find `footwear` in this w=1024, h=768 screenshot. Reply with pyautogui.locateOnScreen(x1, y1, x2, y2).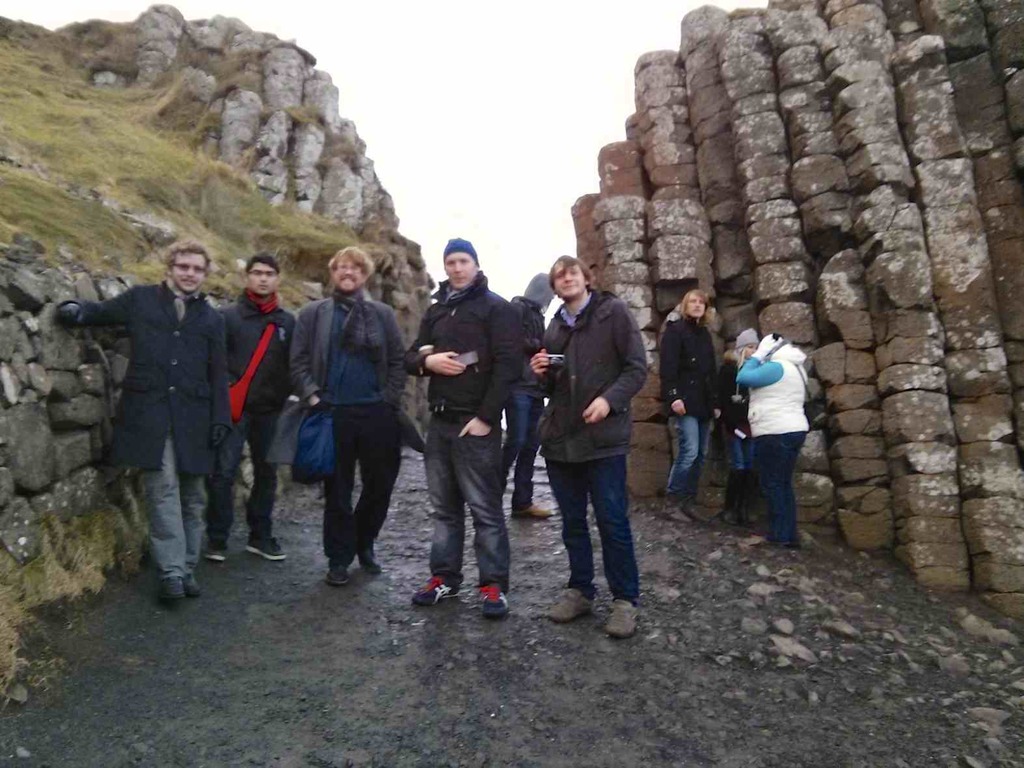
pyautogui.locateOnScreen(511, 499, 552, 518).
